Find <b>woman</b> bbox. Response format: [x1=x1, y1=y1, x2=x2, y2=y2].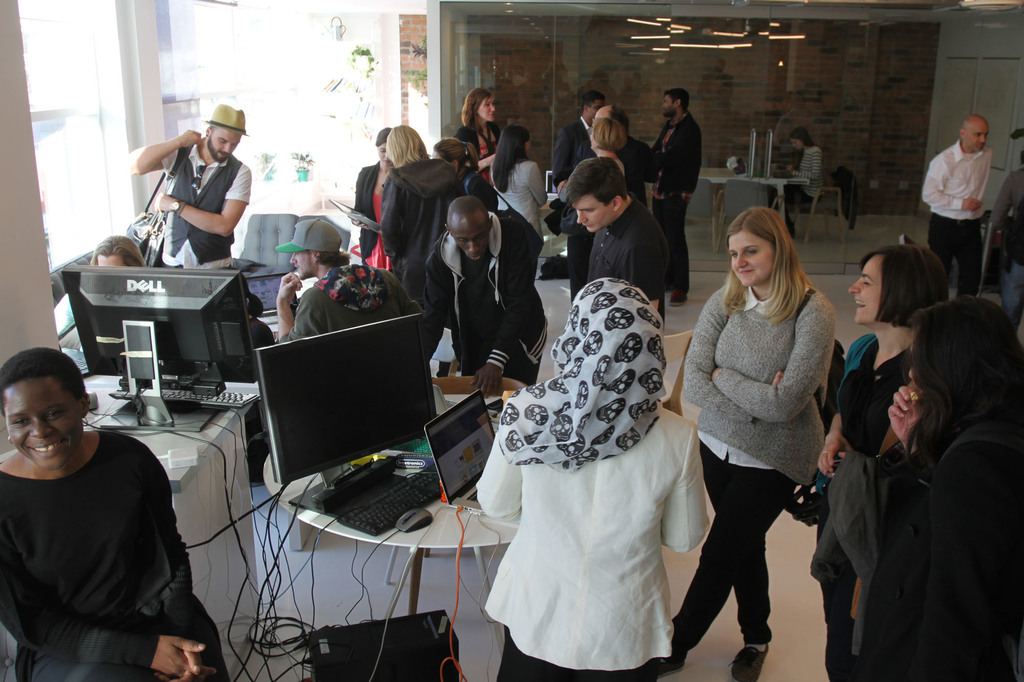
[x1=685, y1=197, x2=854, y2=667].
